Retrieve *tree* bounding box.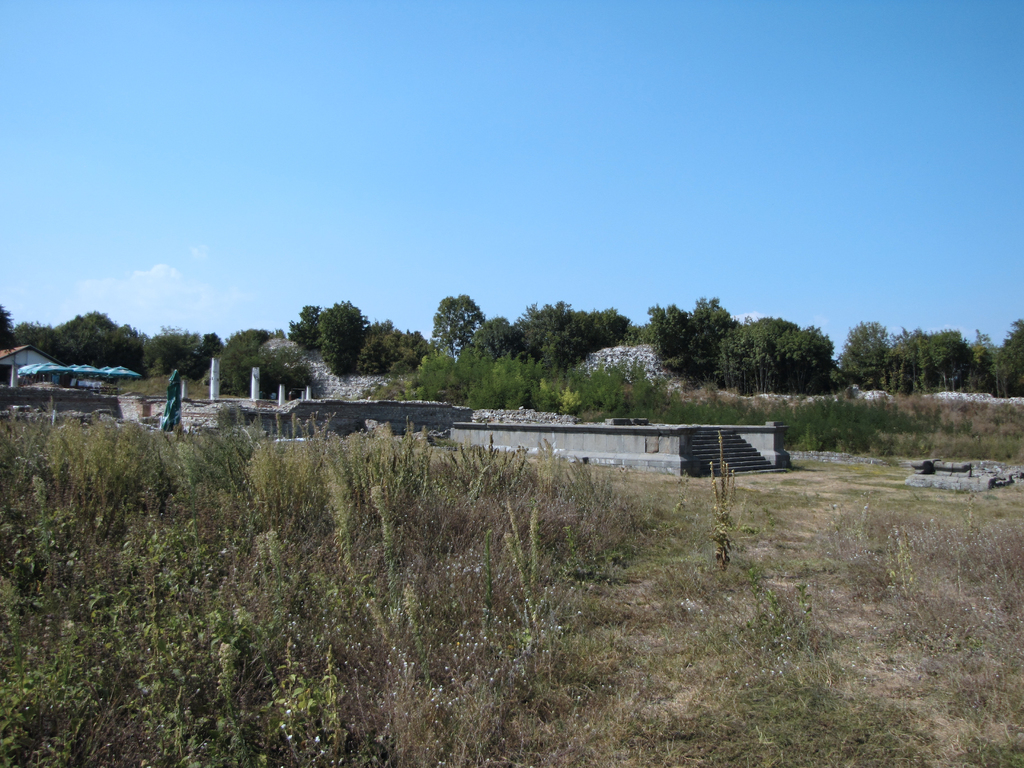
Bounding box: bbox=[915, 320, 1021, 406].
